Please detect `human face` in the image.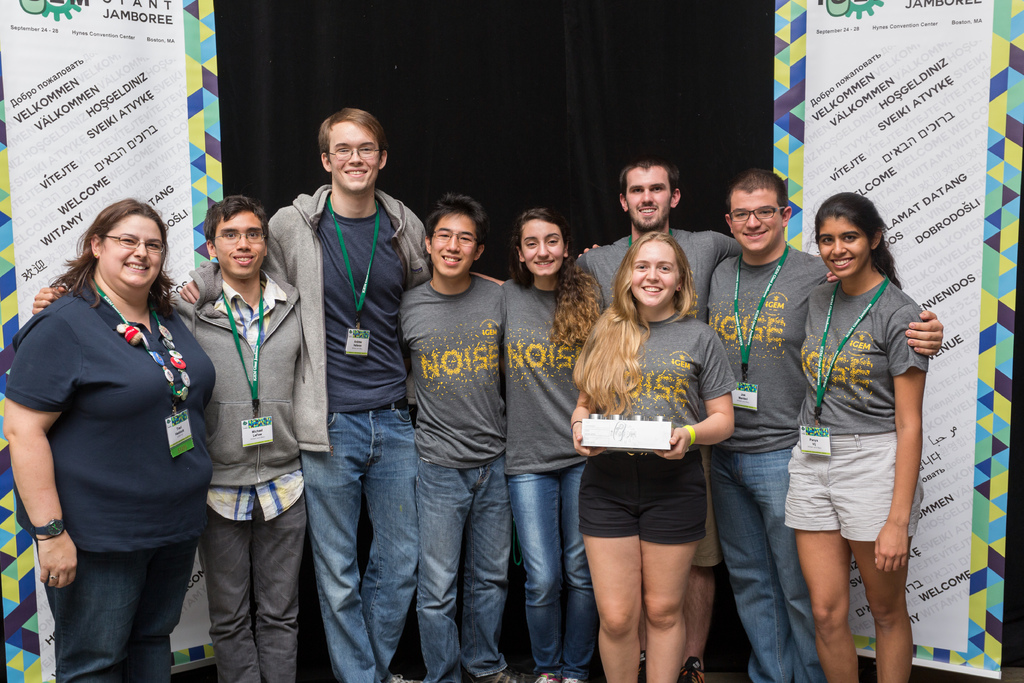
{"x1": 213, "y1": 209, "x2": 259, "y2": 277}.
